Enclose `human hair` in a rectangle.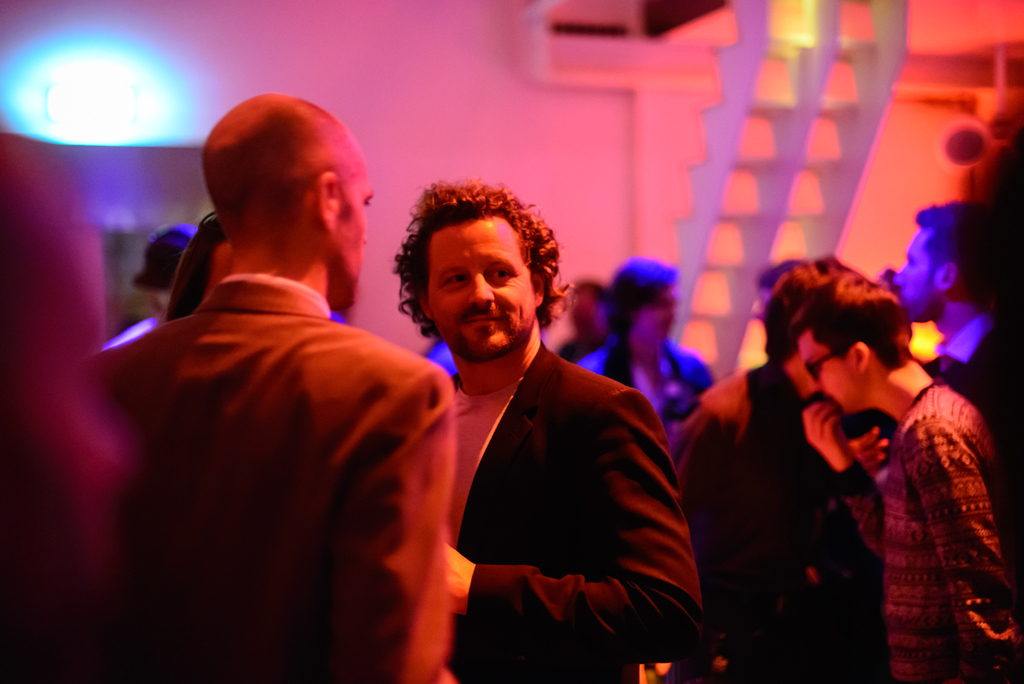
611 248 683 337.
